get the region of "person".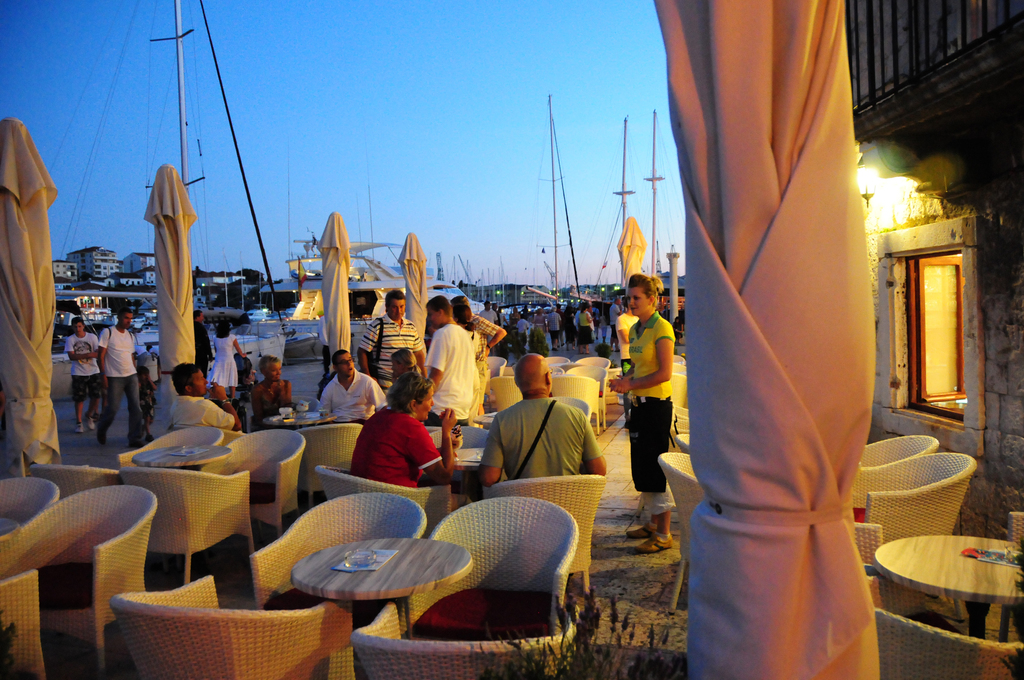
(x1=209, y1=320, x2=247, y2=399).
